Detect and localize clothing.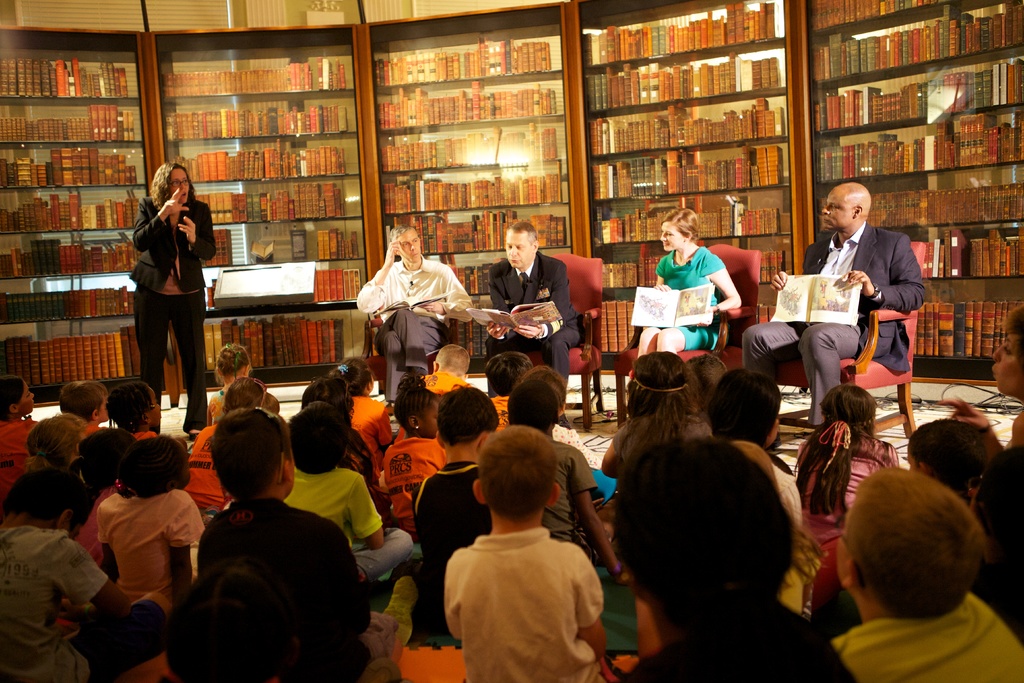
Localized at 747:229:925:427.
